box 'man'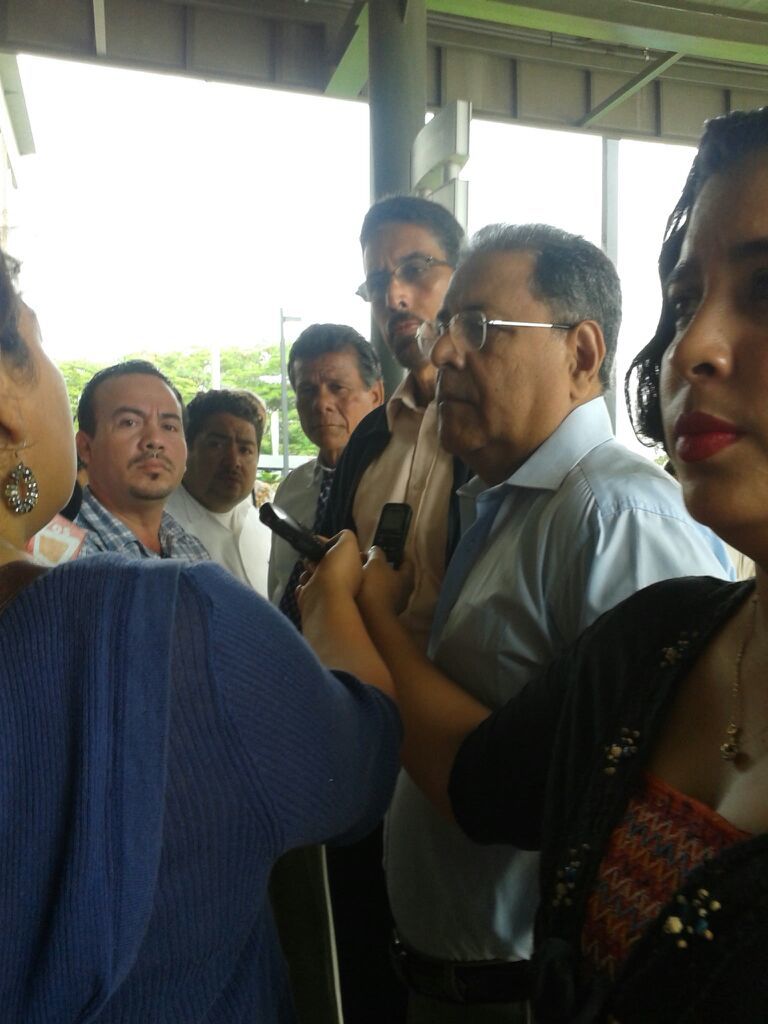
[left=312, top=180, right=500, bottom=634]
